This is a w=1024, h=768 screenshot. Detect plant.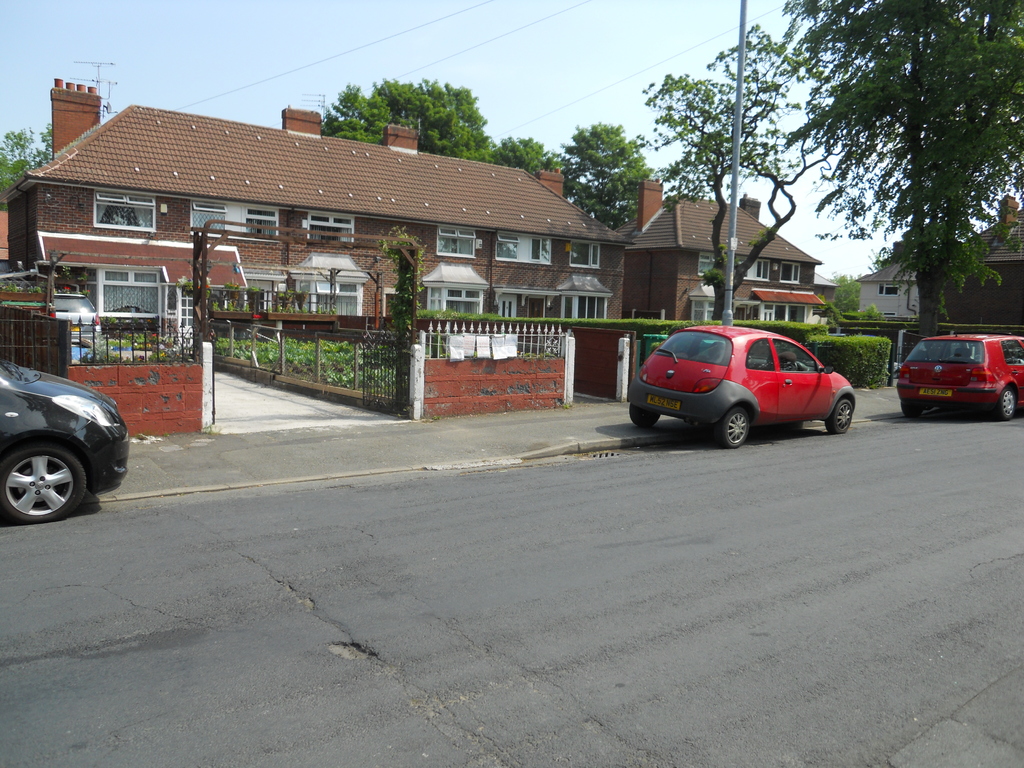
[x1=274, y1=299, x2=282, y2=314].
